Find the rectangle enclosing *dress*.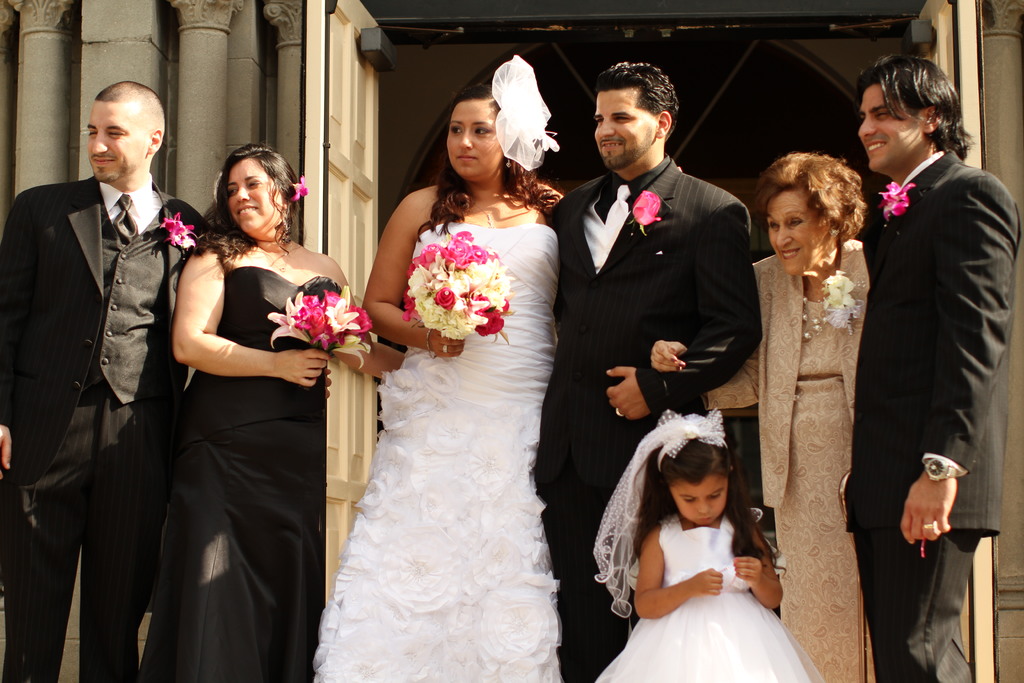
{"x1": 699, "y1": 227, "x2": 886, "y2": 682}.
